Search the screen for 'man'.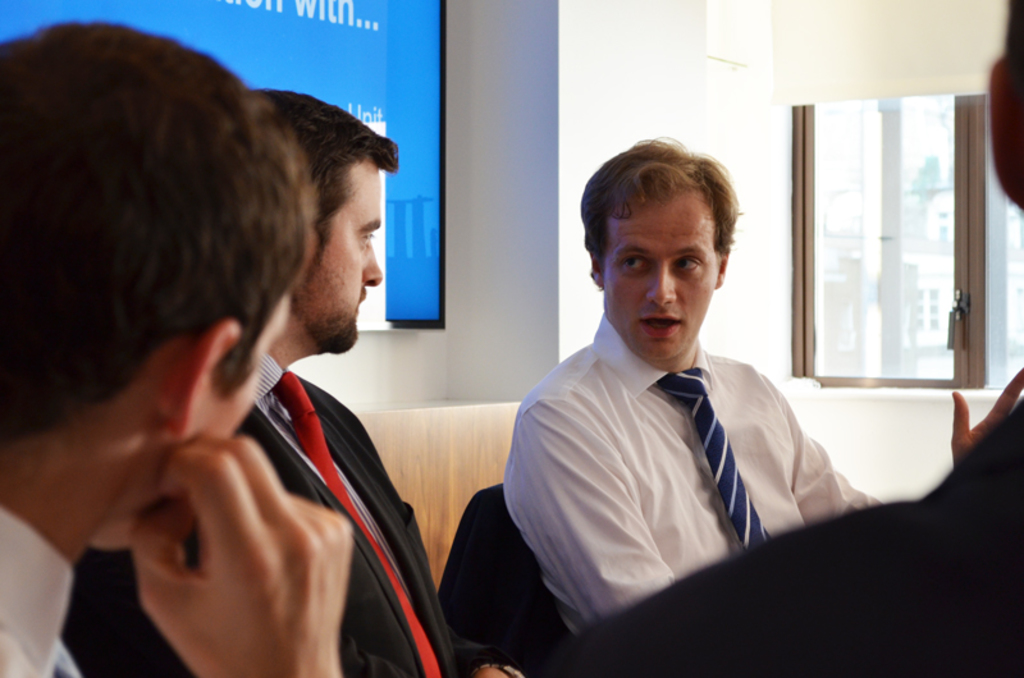
Found at 0,19,352,677.
